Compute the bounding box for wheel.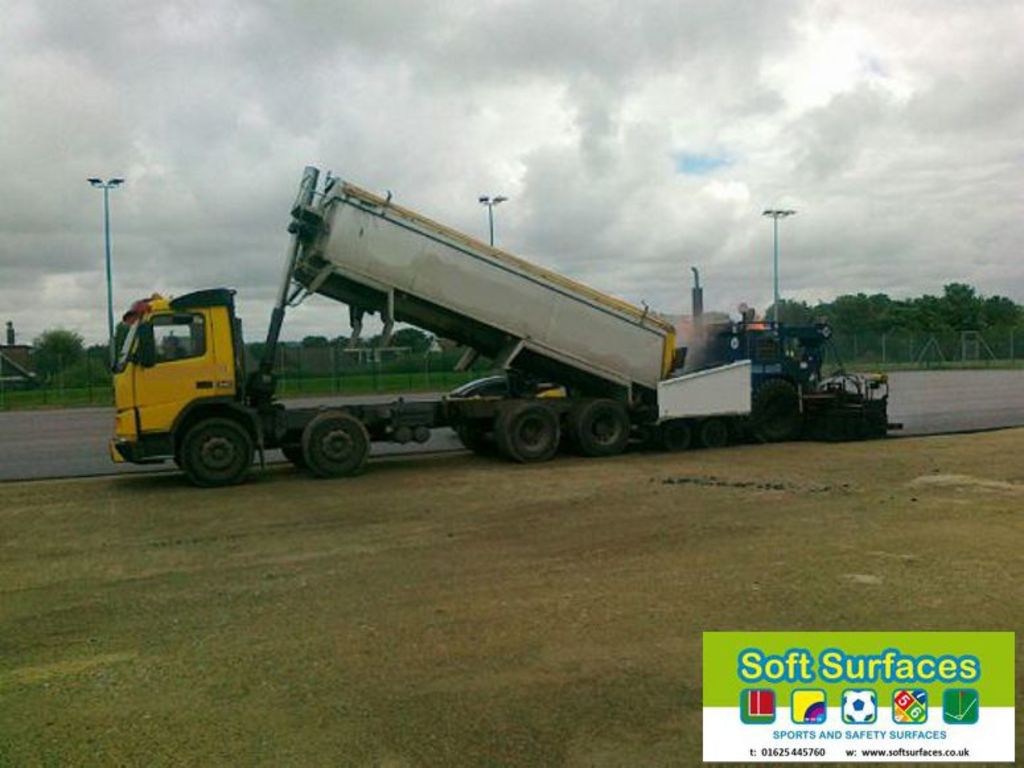
702:422:727:448.
